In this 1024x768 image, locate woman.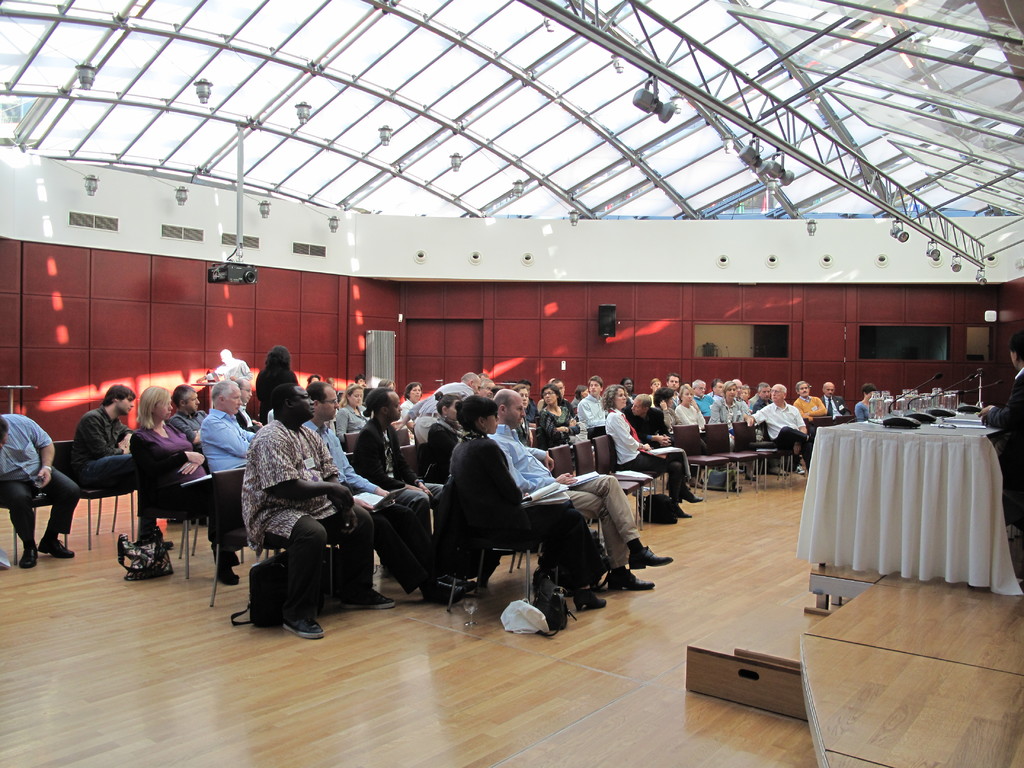
Bounding box: detection(130, 387, 242, 598).
